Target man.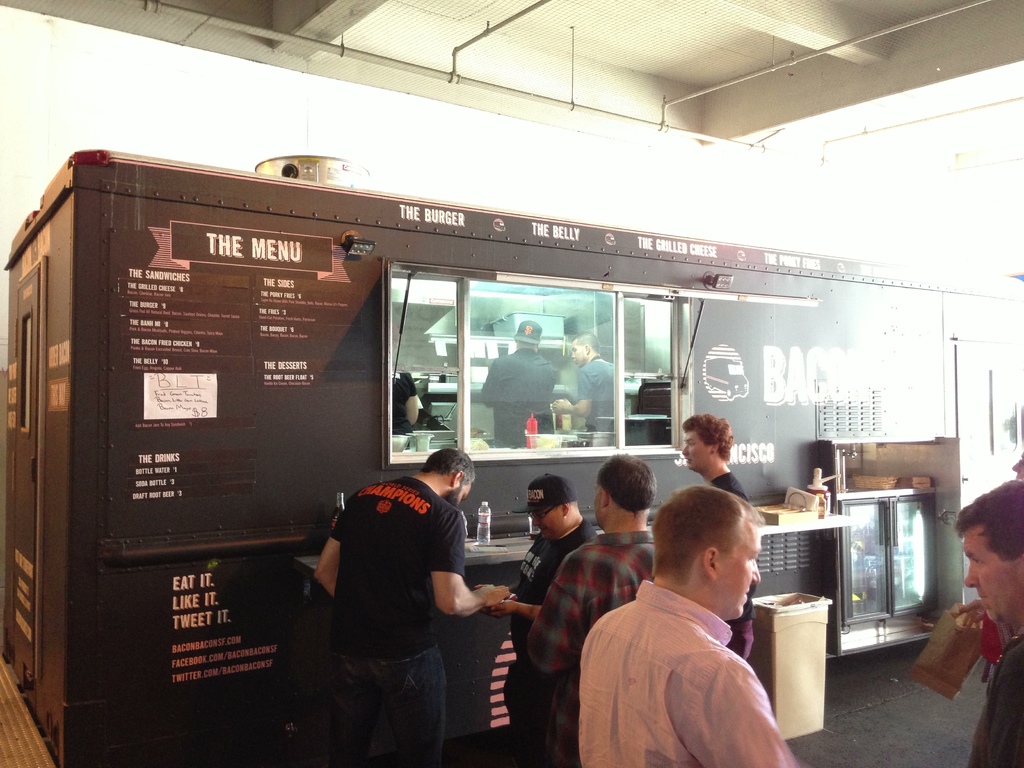
Target region: select_region(315, 446, 509, 767).
